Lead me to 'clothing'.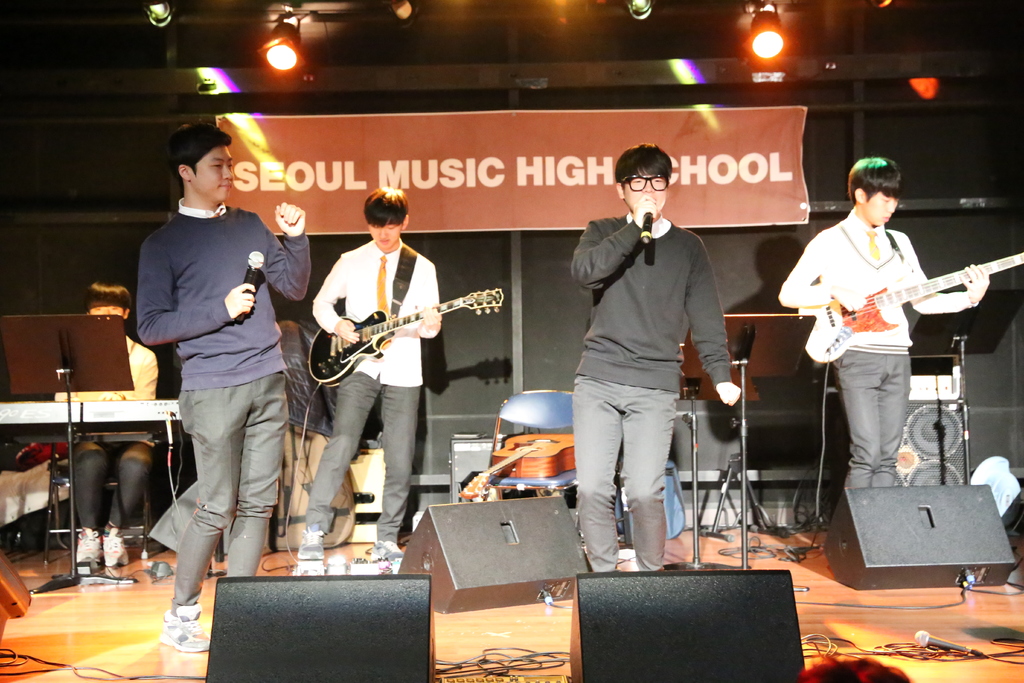
Lead to box=[778, 201, 972, 488].
